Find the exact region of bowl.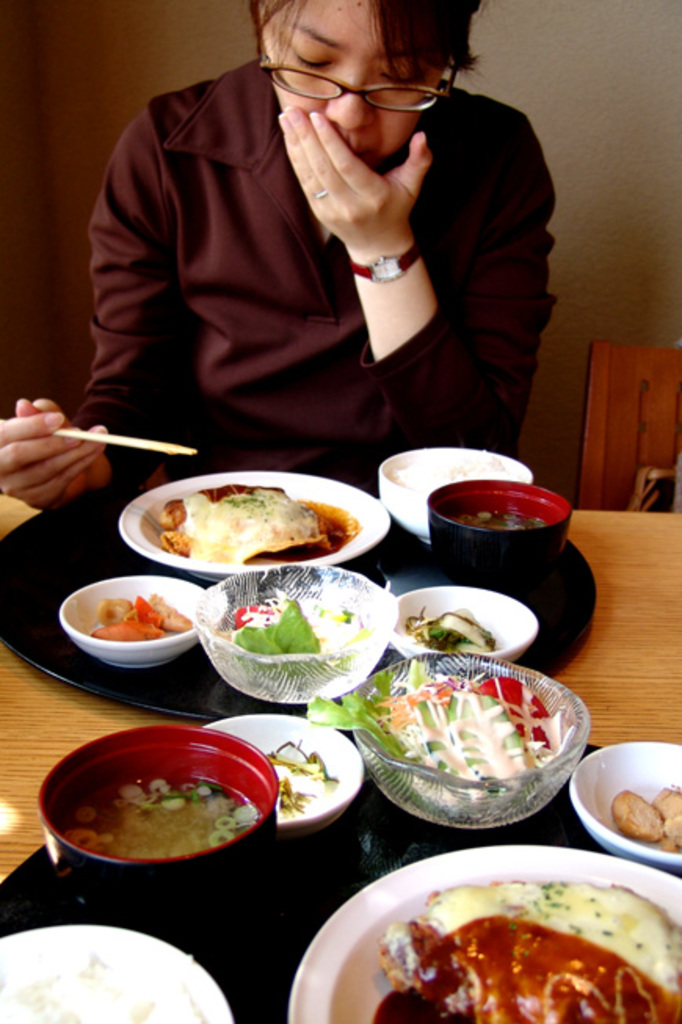
Exact region: x1=392, y1=583, x2=536, y2=665.
